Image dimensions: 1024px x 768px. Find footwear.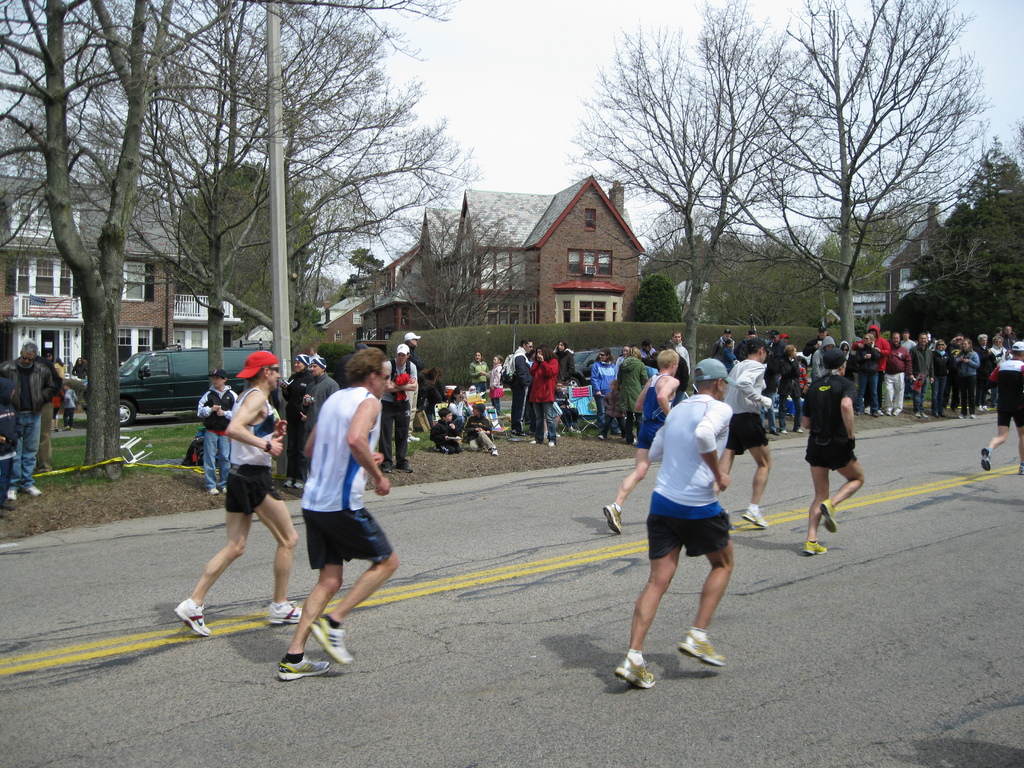
{"x1": 630, "y1": 437, "x2": 637, "y2": 444}.
